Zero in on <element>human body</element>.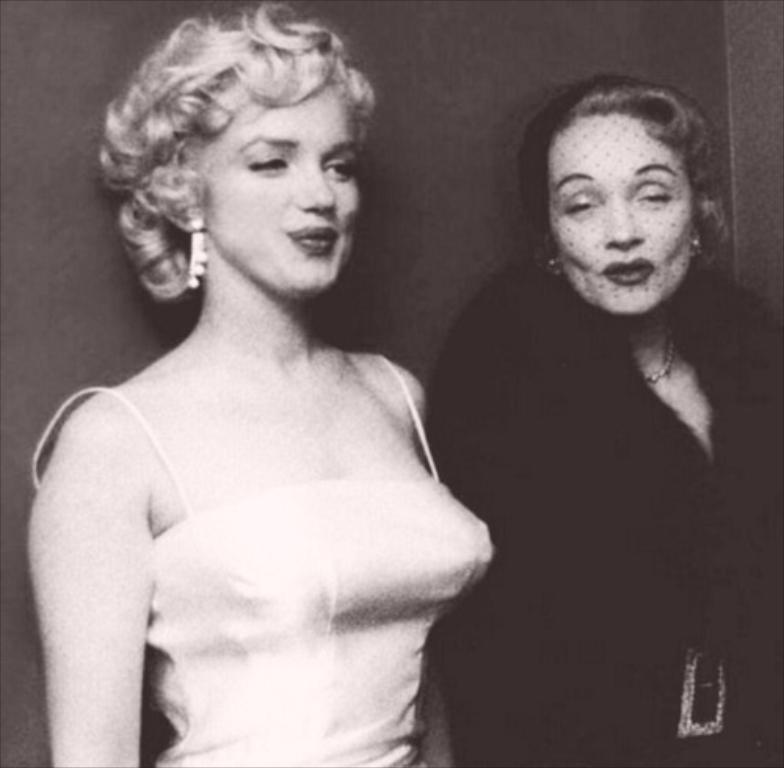
Zeroed in: [397,61,778,766].
